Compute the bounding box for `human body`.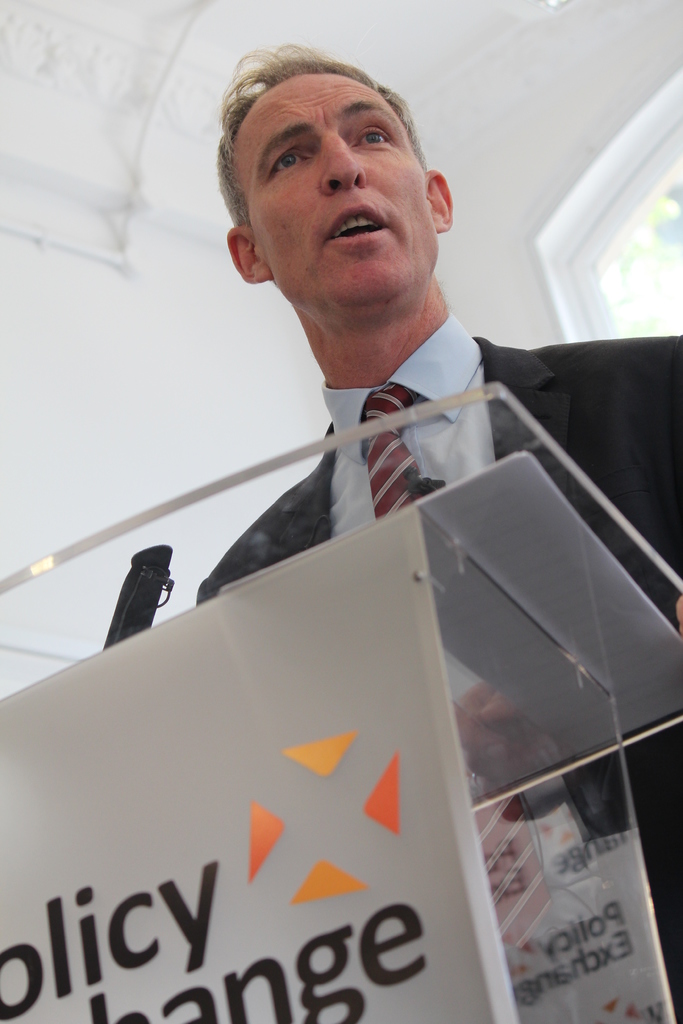
Rect(202, 41, 682, 612).
